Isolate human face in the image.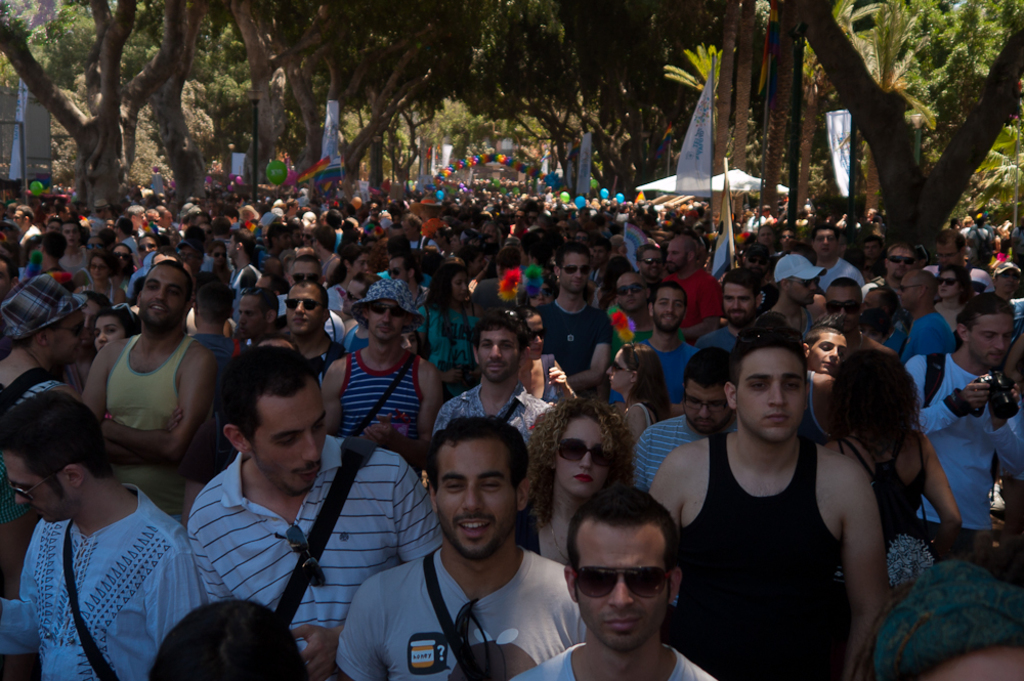
Isolated region: 434,436,518,557.
